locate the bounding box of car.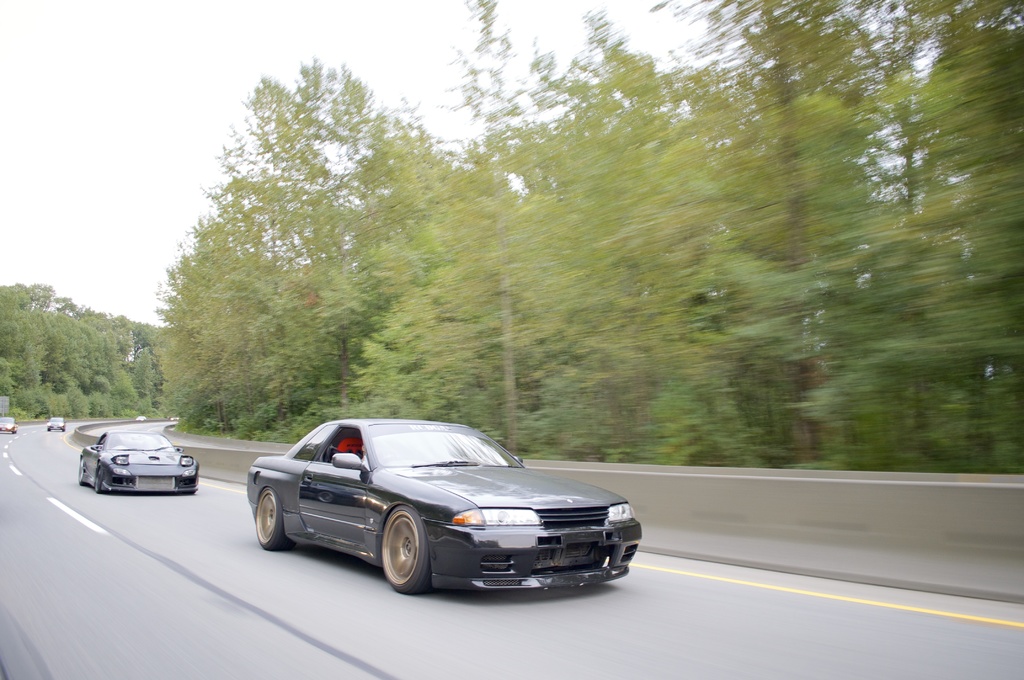
Bounding box: BBox(170, 414, 180, 421).
